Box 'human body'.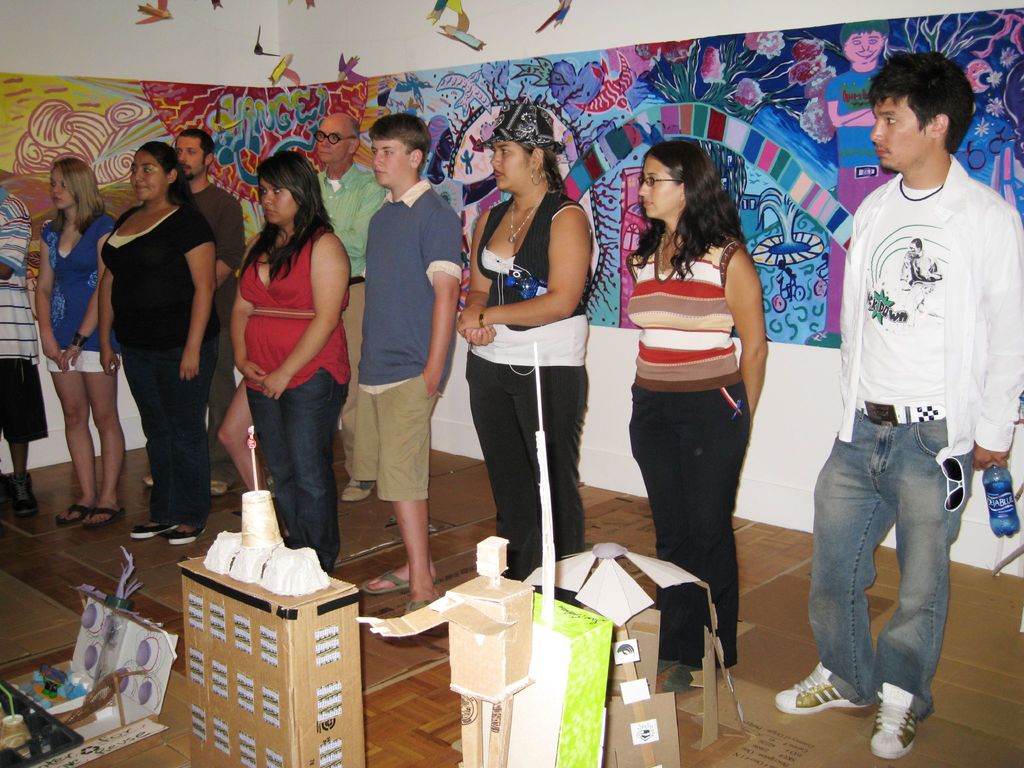
crop(627, 220, 768, 694).
